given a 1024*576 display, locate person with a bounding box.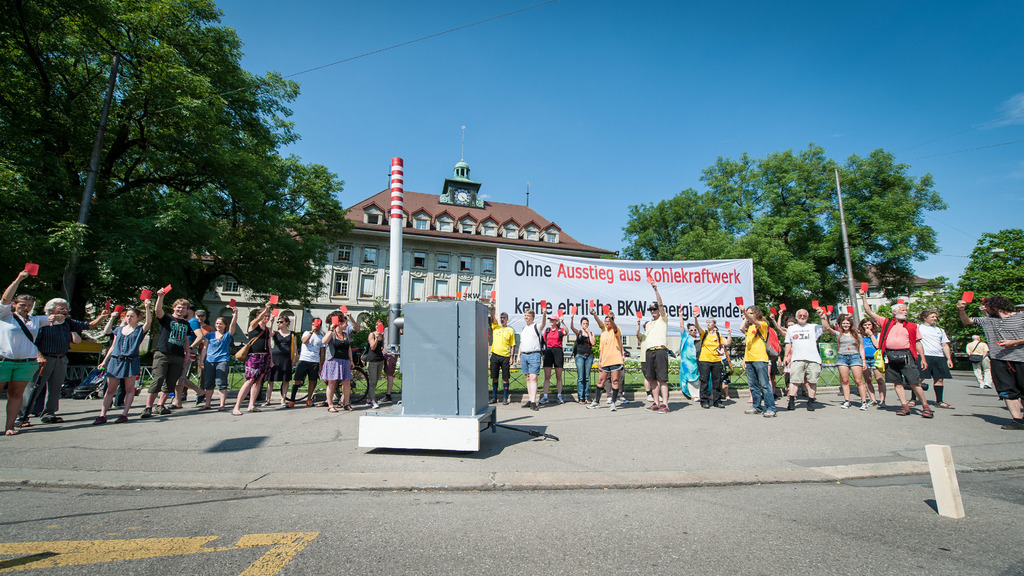
Located: region(676, 301, 701, 406).
